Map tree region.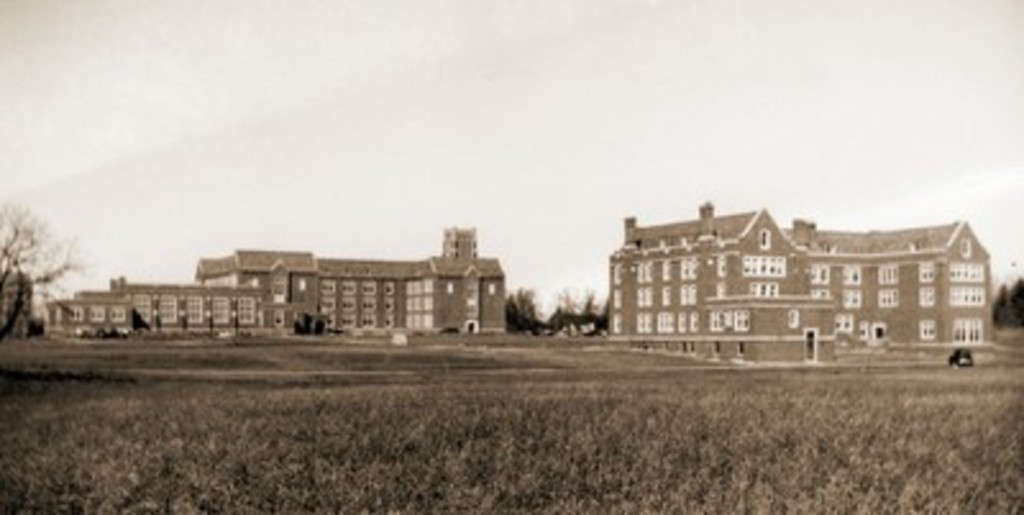
Mapped to <bbox>0, 195, 82, 338</bbox>.
